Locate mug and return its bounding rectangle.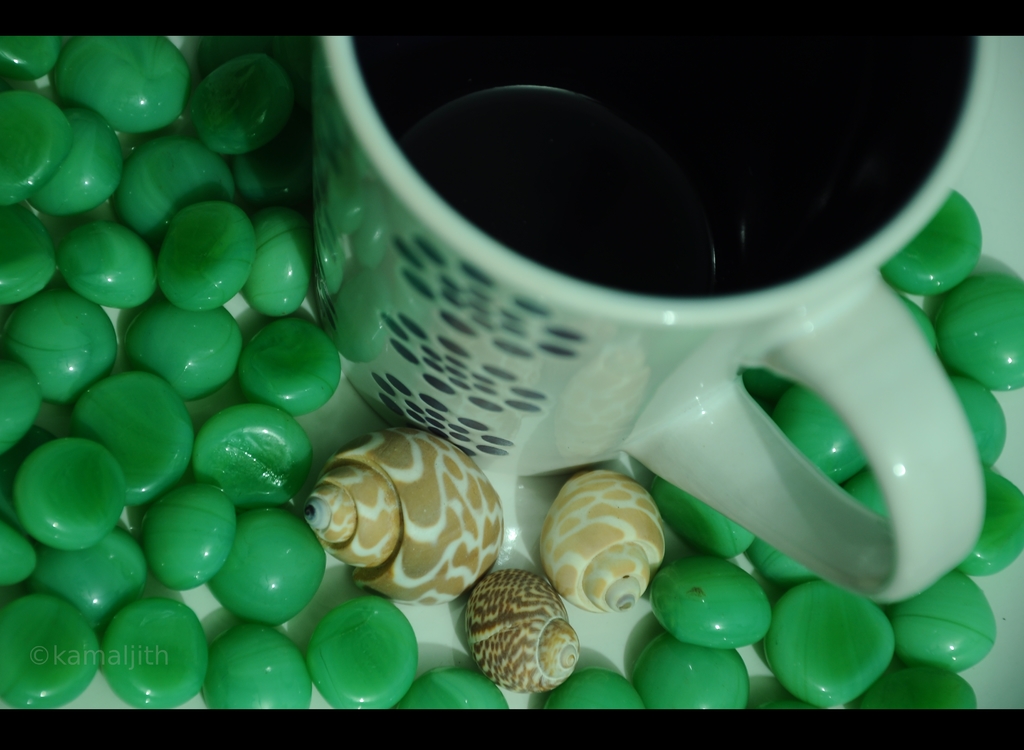
locate(308, 33, 990, 603).
